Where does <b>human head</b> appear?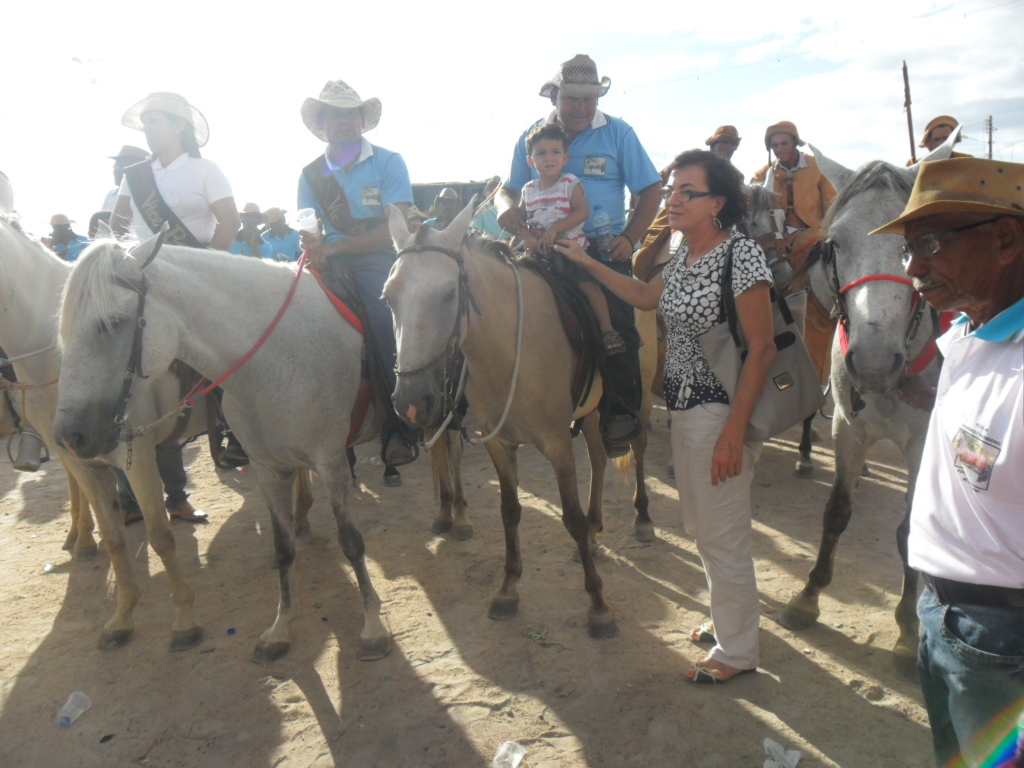
Appears at (109,148,147,183).
